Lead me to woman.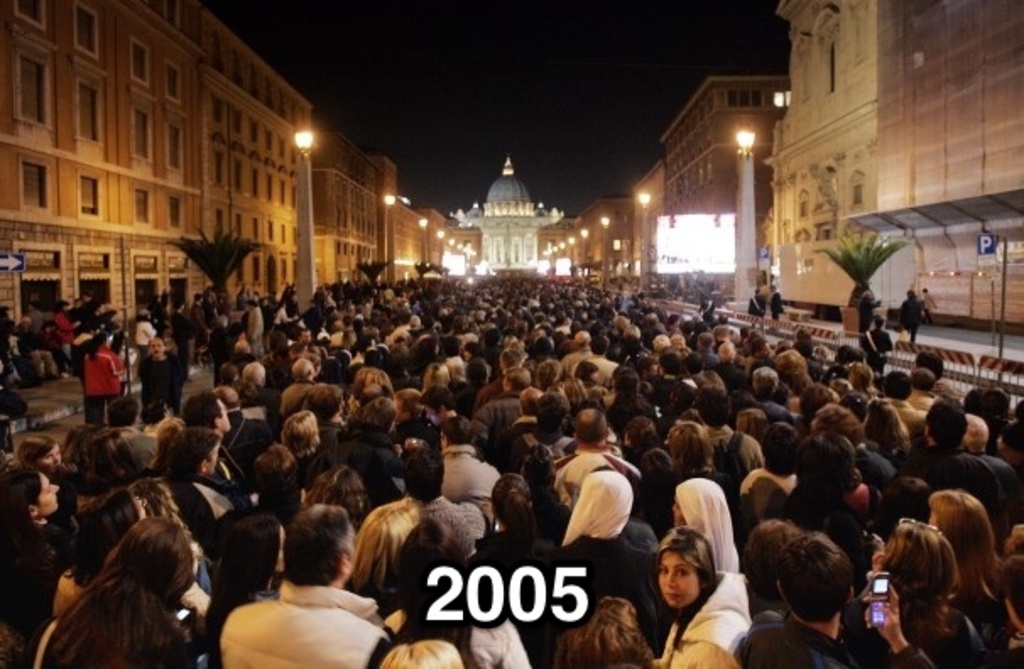
Lead to [198, 515, 292, 650].
